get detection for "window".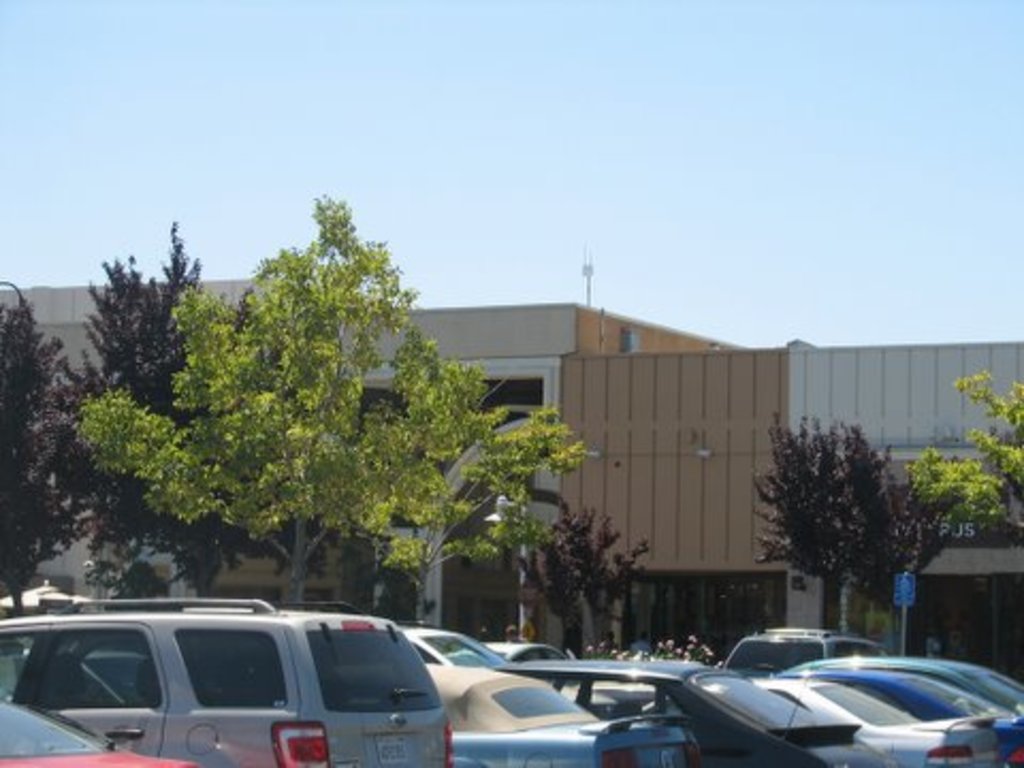
Detection: Rect(474, 369, 548, 412).
